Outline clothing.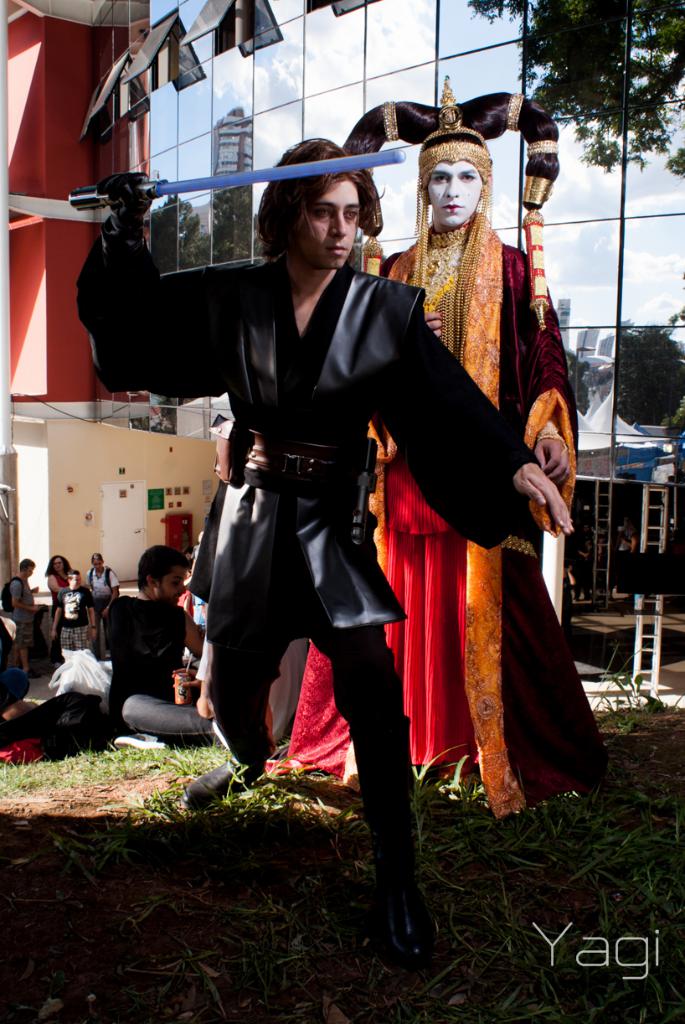
Outline: bbox(54, 581, 96, 656).
